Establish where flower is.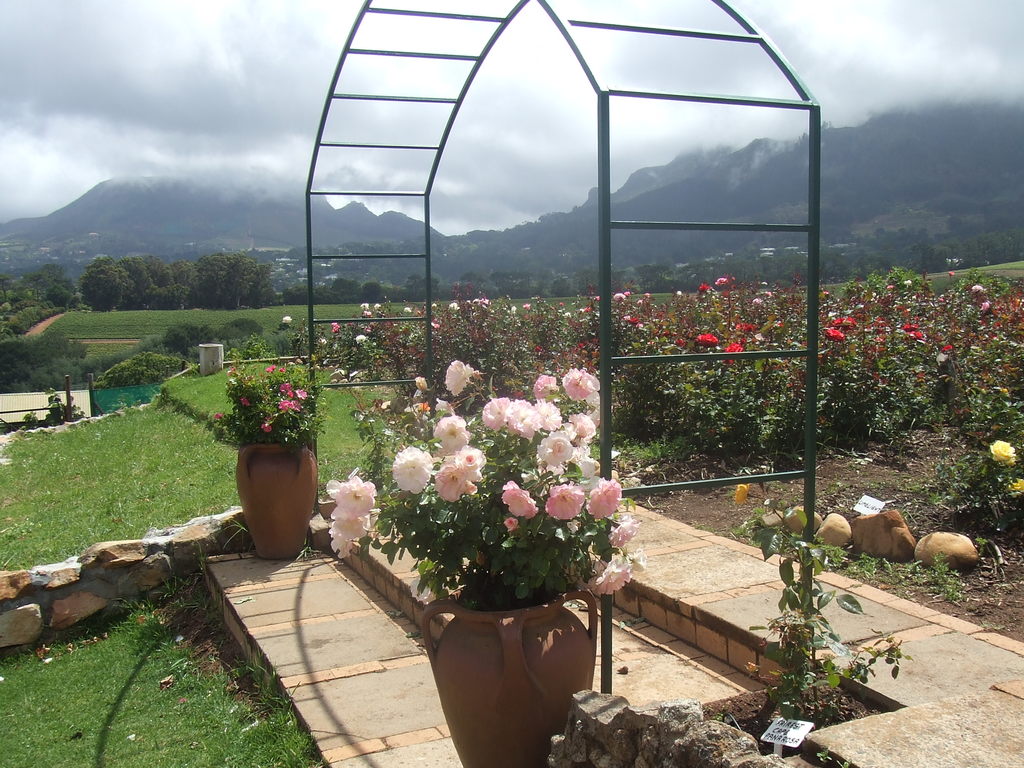
Established at 417:378:430:397.
